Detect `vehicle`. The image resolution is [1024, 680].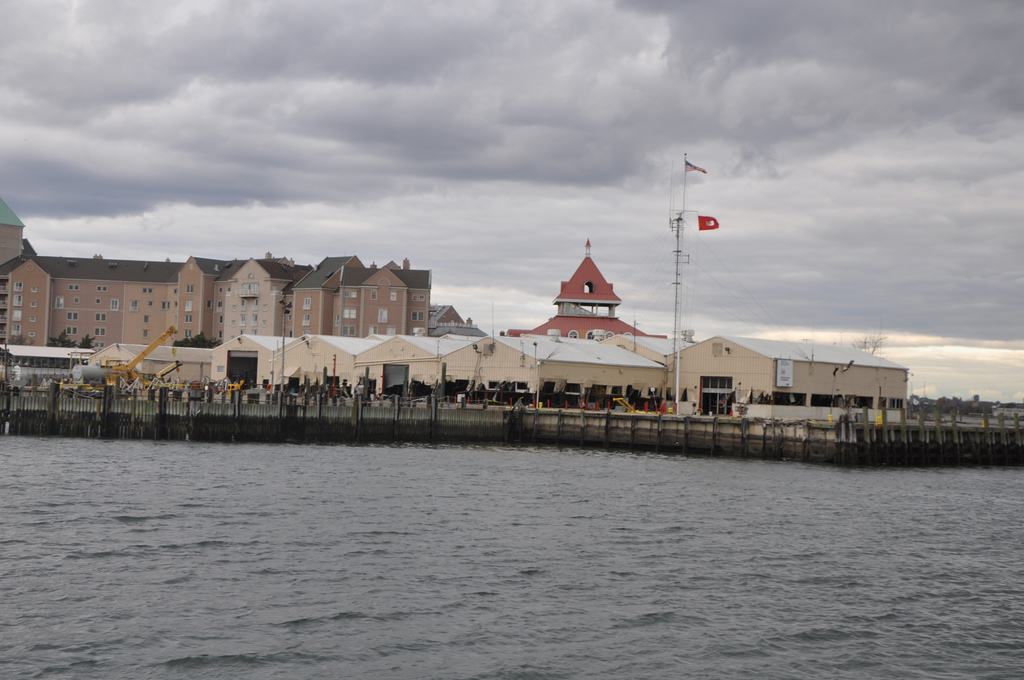
box(212, 377, 247, 399).
